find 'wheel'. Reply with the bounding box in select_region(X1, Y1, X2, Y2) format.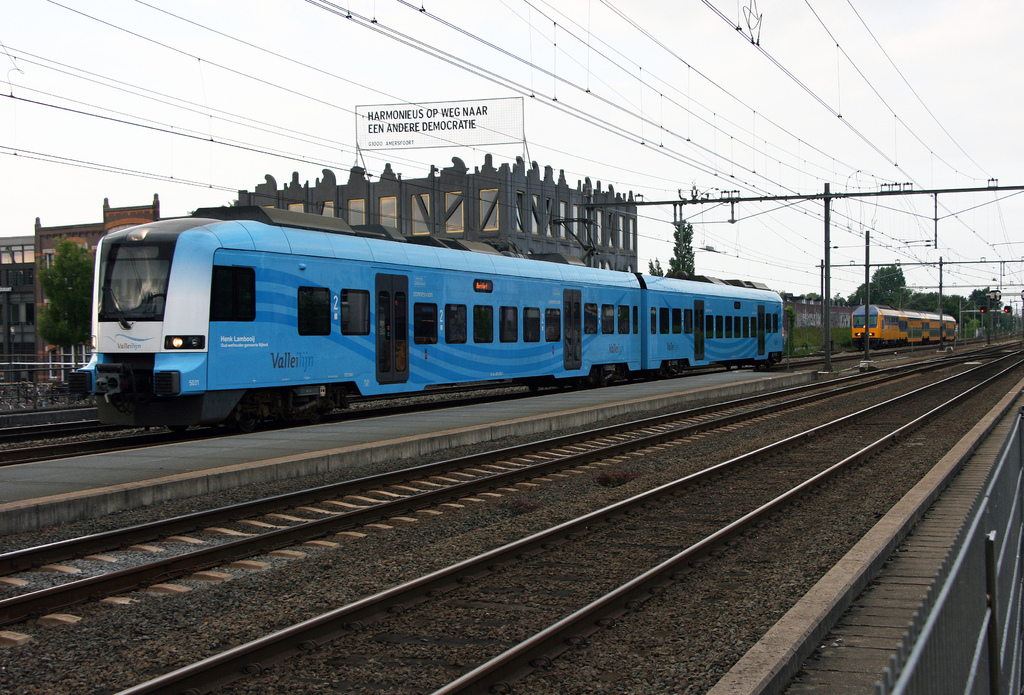
select_region(225, 391, 266, 437).
